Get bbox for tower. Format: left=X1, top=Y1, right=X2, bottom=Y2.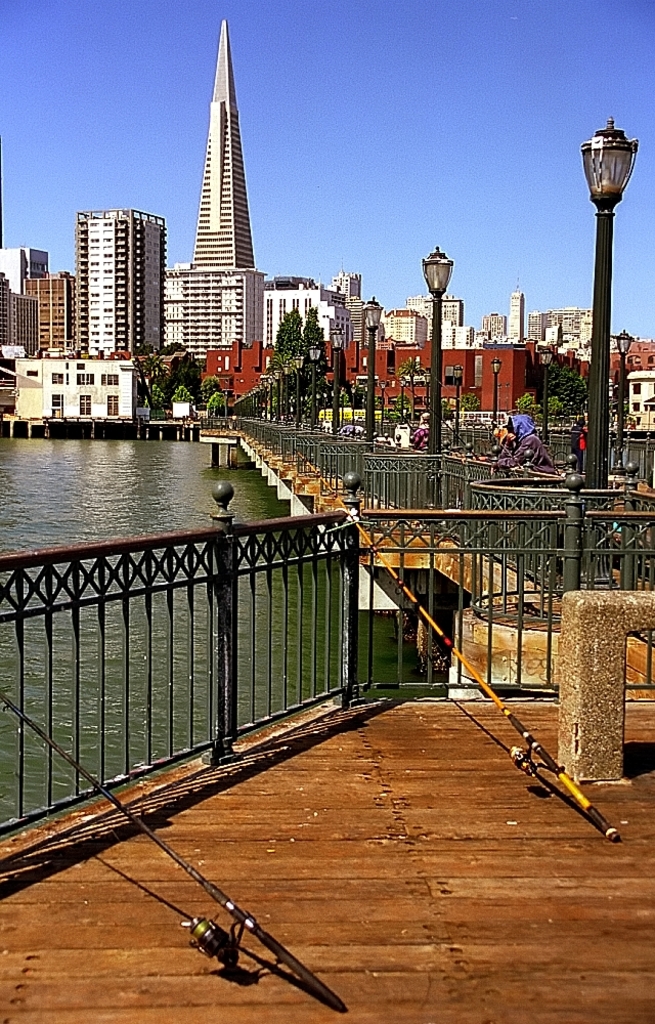
left=510, top=276, right=525, bottom=340.
